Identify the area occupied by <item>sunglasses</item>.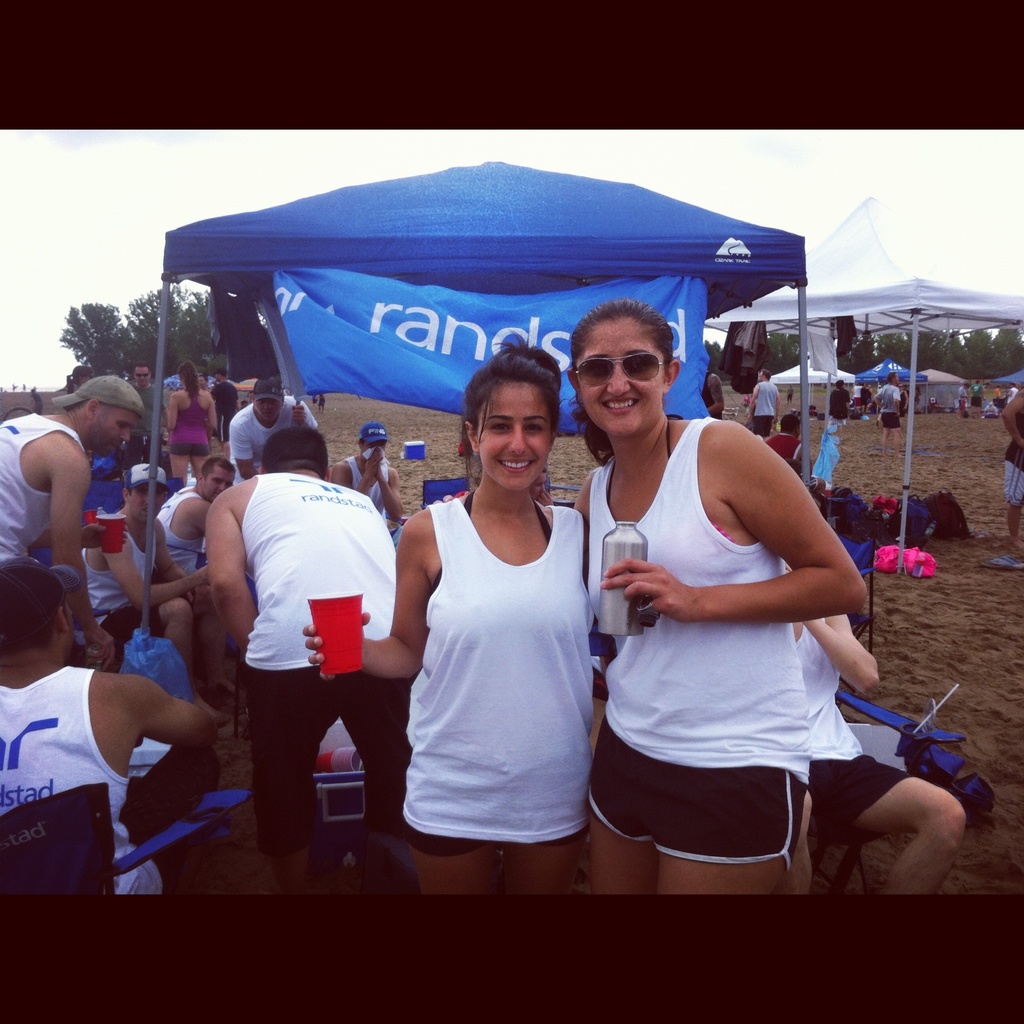
Area: bbox=(565, 348, 678, 399).
